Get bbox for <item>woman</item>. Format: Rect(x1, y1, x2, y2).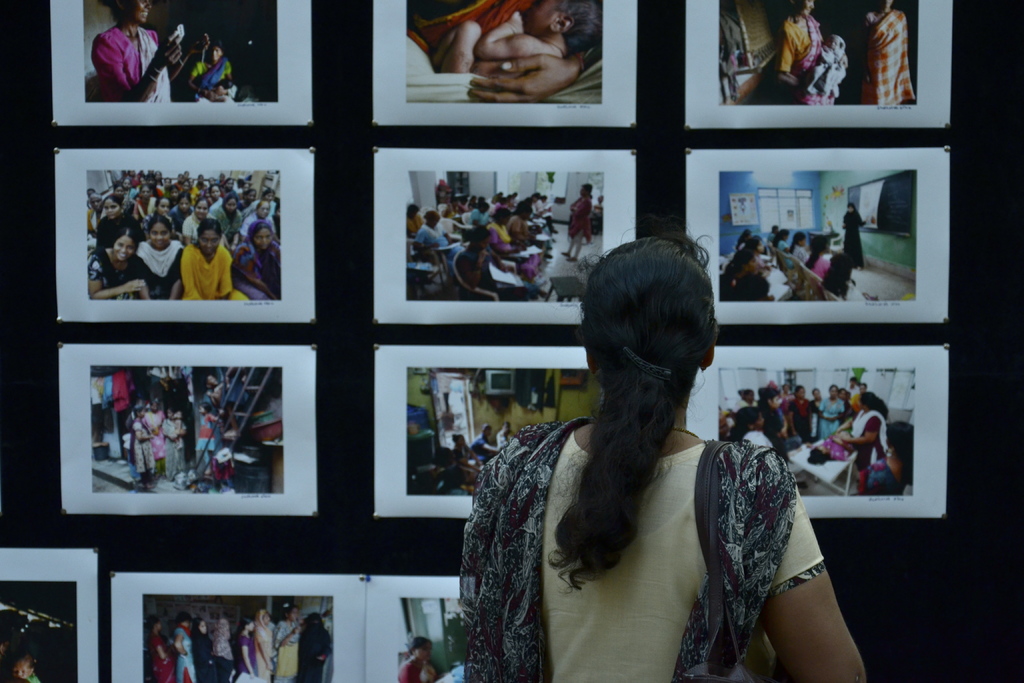
Rect(87, 226, 152, 303).
